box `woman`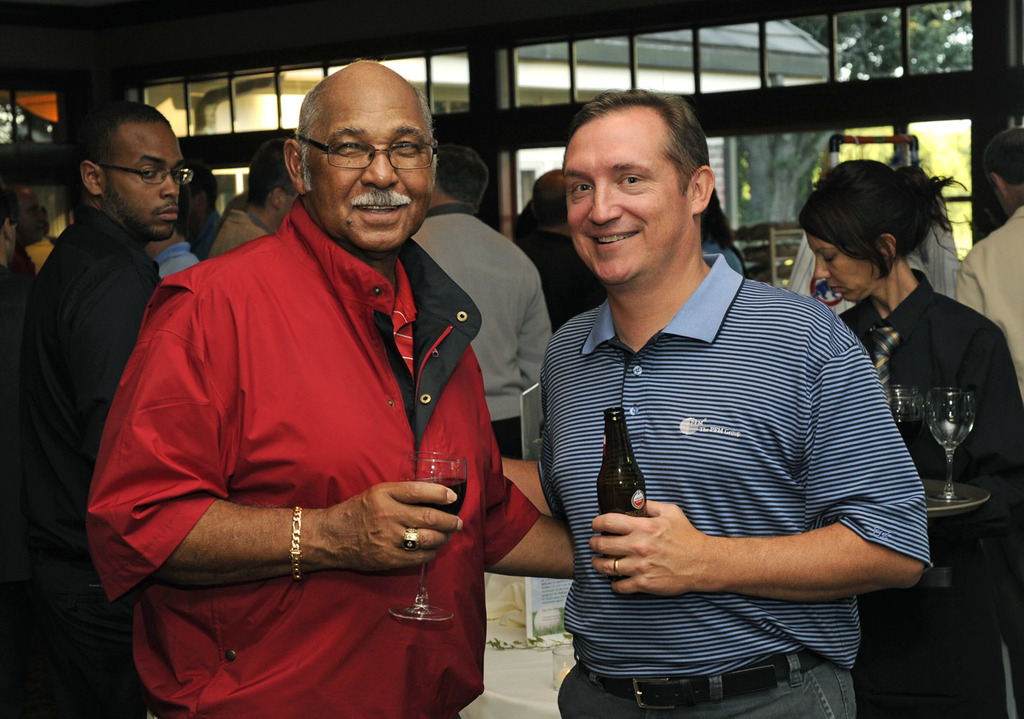
bbox=(797, 157, 1023, 718)
